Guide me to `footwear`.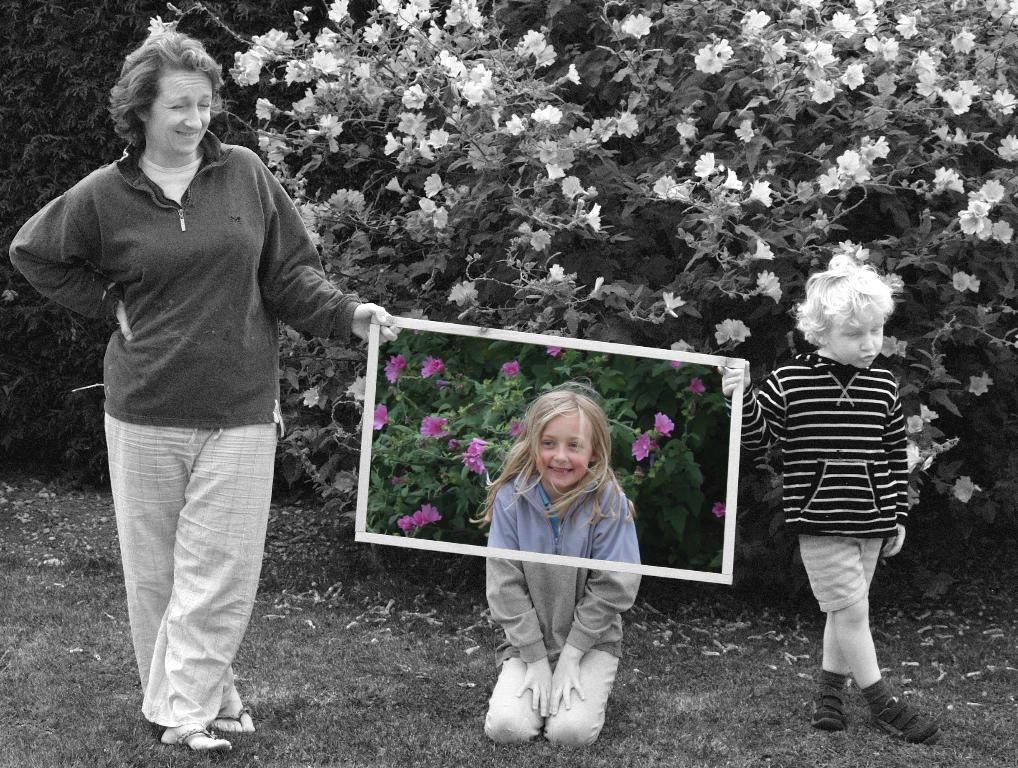
Guidance: rect(871, 688, 941, 748).
